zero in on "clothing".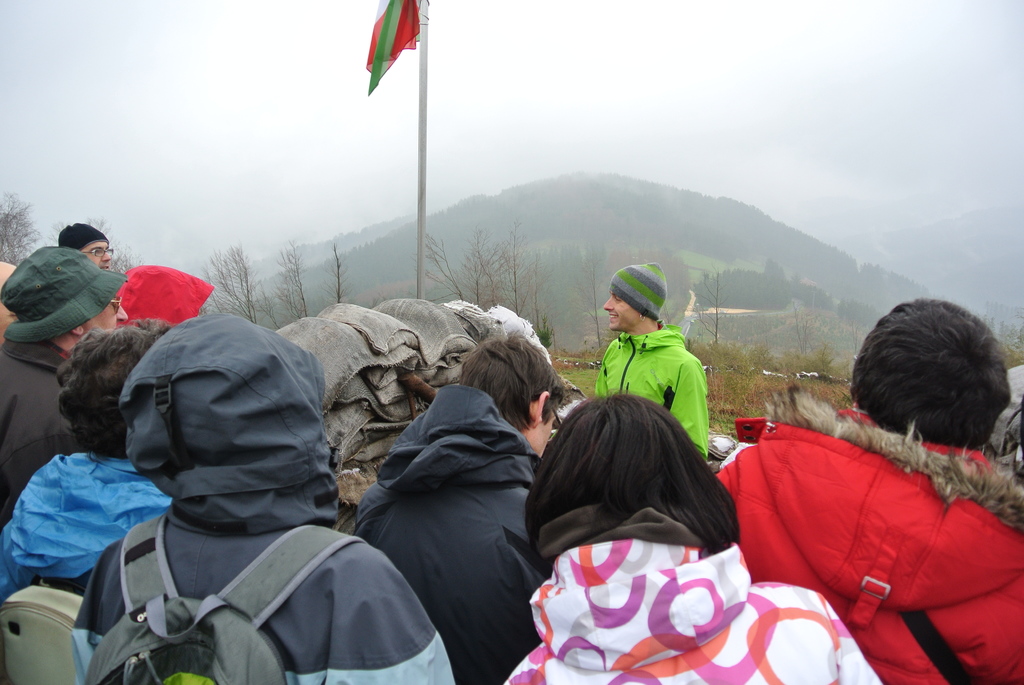
Zeroed in: [0, 454, 175, 602].
